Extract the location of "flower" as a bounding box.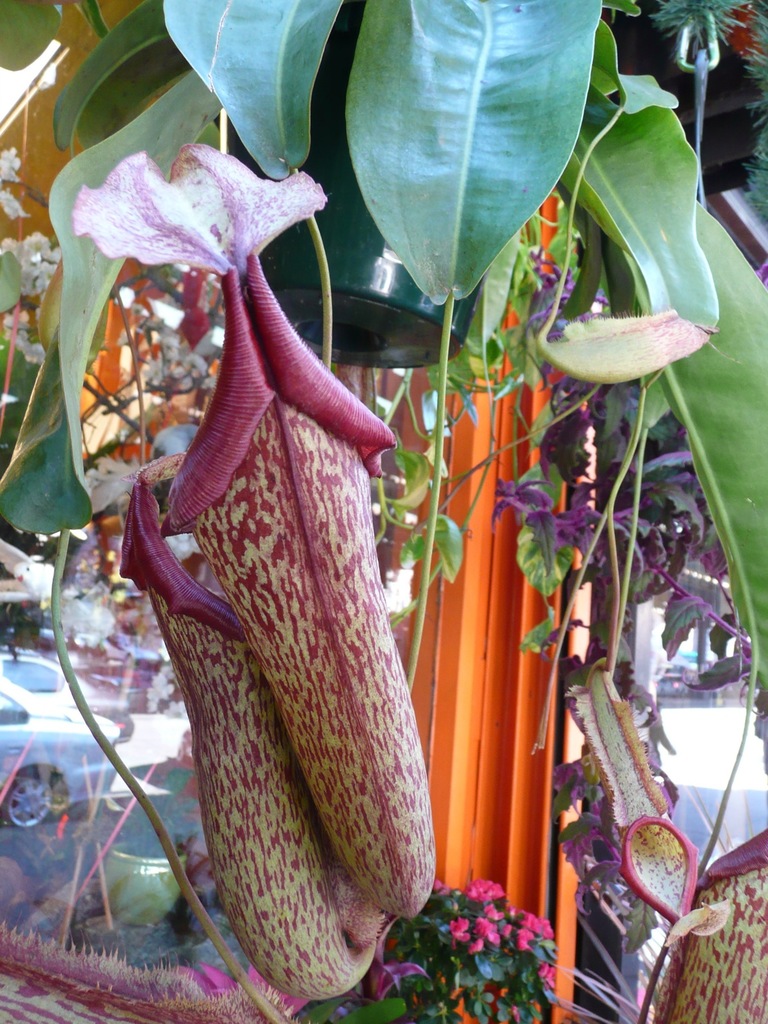
region(126, 253, 482, 938).
